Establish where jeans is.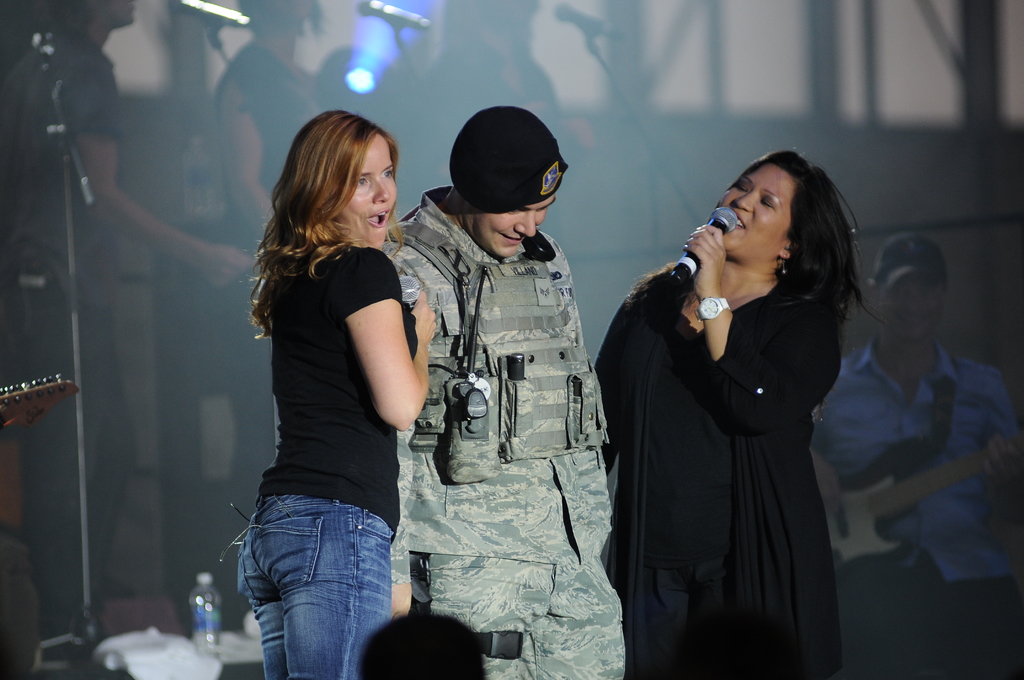
Established at bbox=(234, 490, 404, 679).
